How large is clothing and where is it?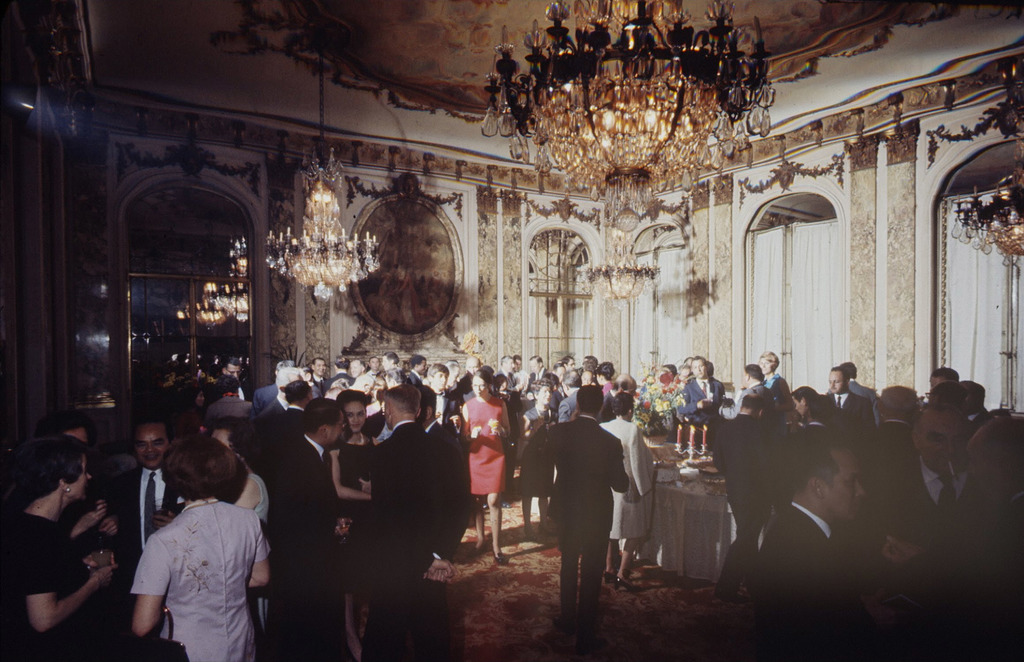
Bounding box: select_region(820, 390, 874, 431).
